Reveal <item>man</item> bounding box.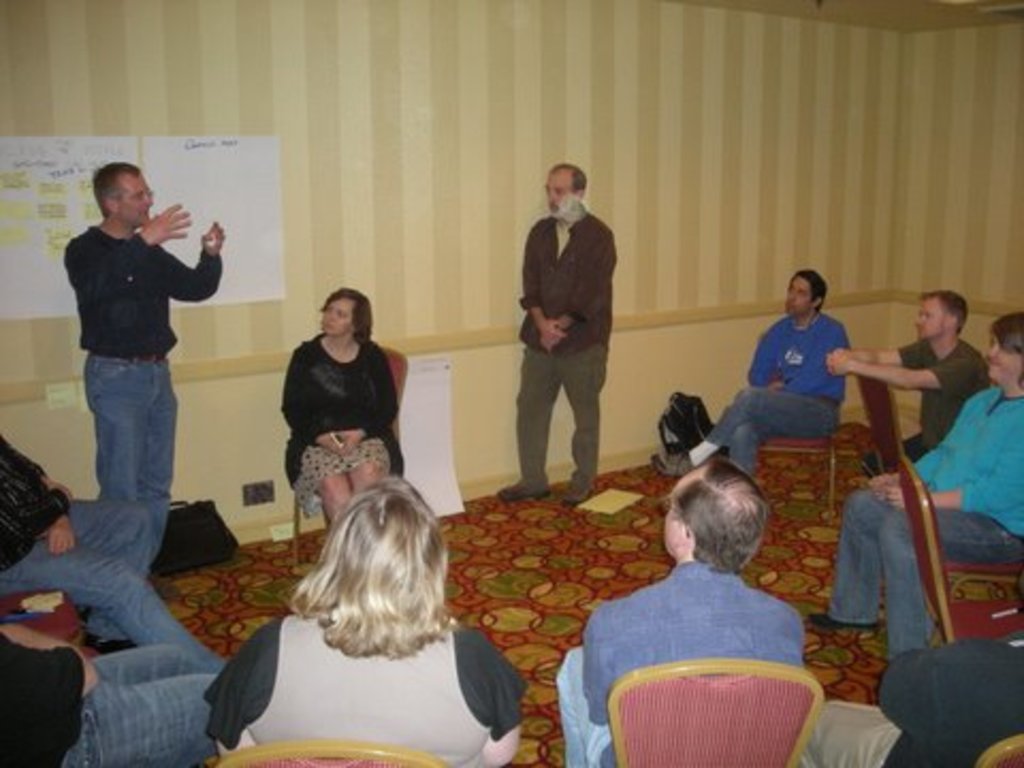
Revealed: [left=555, top=457, right=811, bottom=766].
